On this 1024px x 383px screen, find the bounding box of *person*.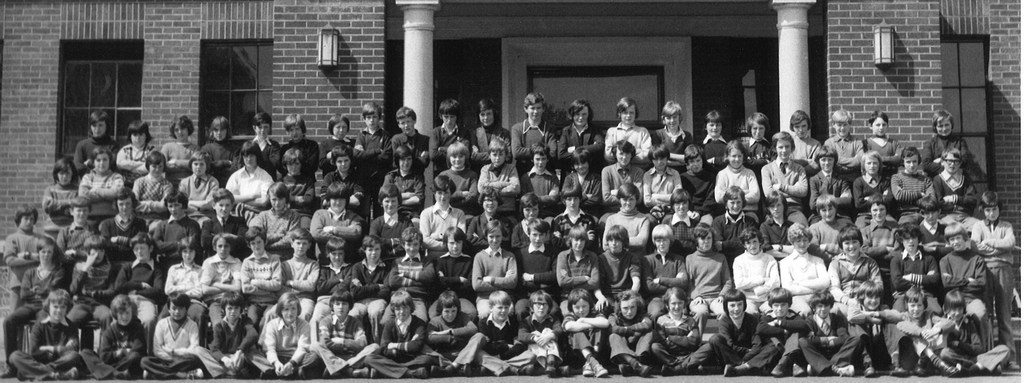
Bounding box: 758/129/808/198.
